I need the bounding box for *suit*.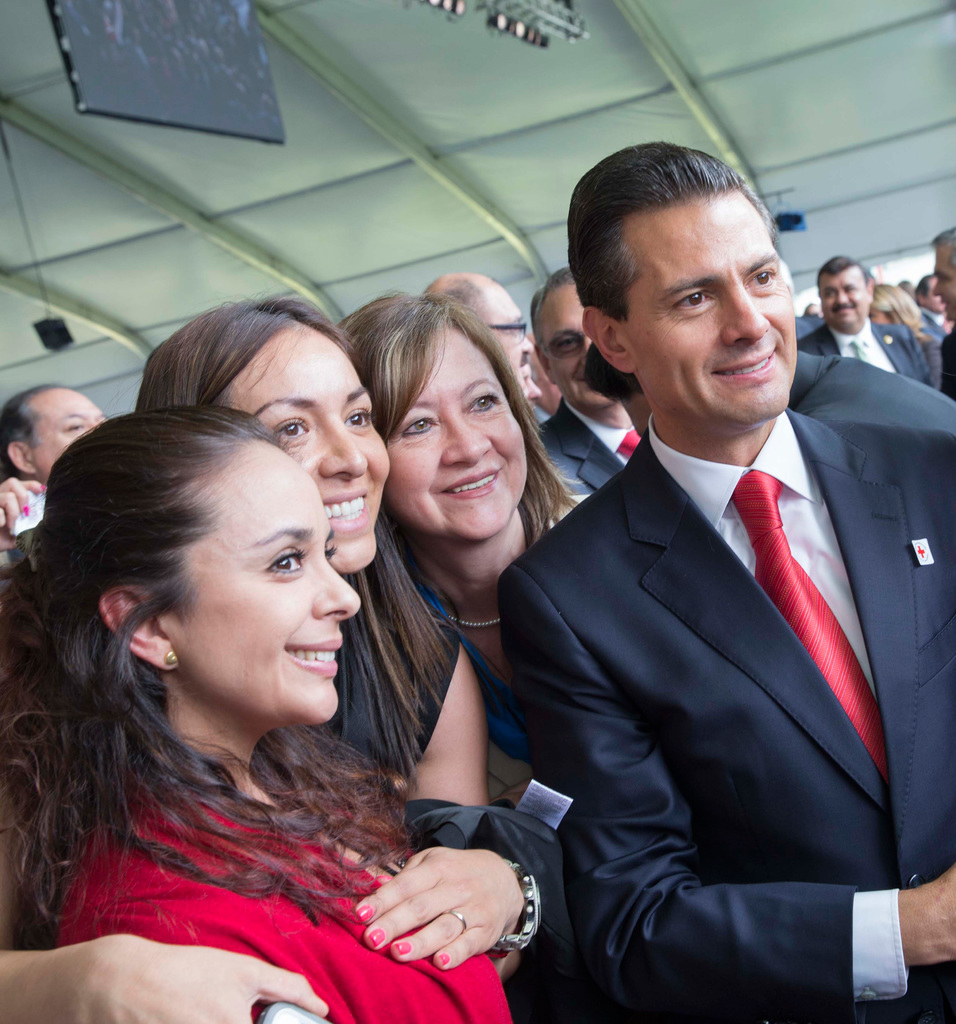
Here it is: x1=797, y1=316, x2=937, y2=387.
